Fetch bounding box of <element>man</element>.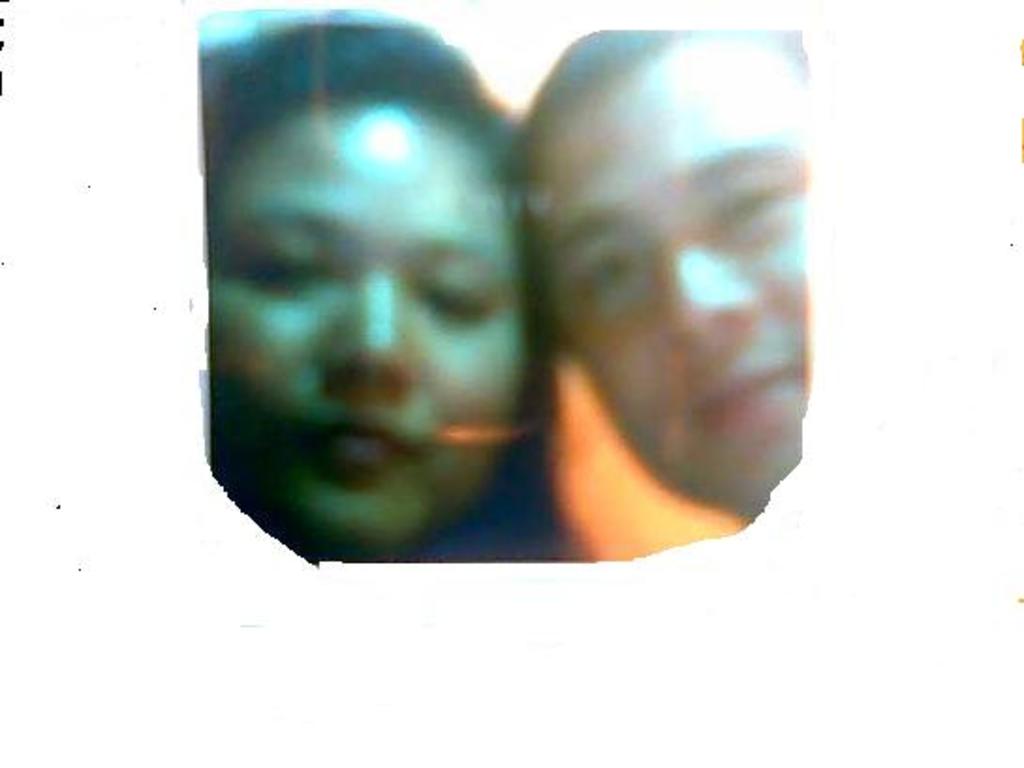
Bbox: [x1=520, y1=34, x2=814, y2=524].
